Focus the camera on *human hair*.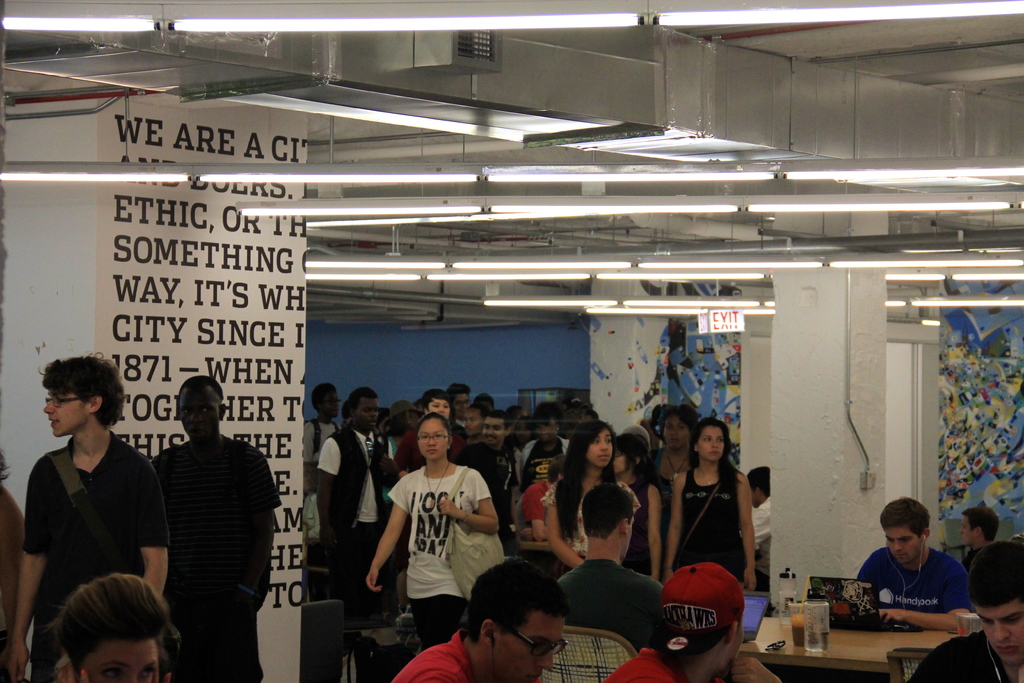
Focus region: region(557, 420, 612, 541).
